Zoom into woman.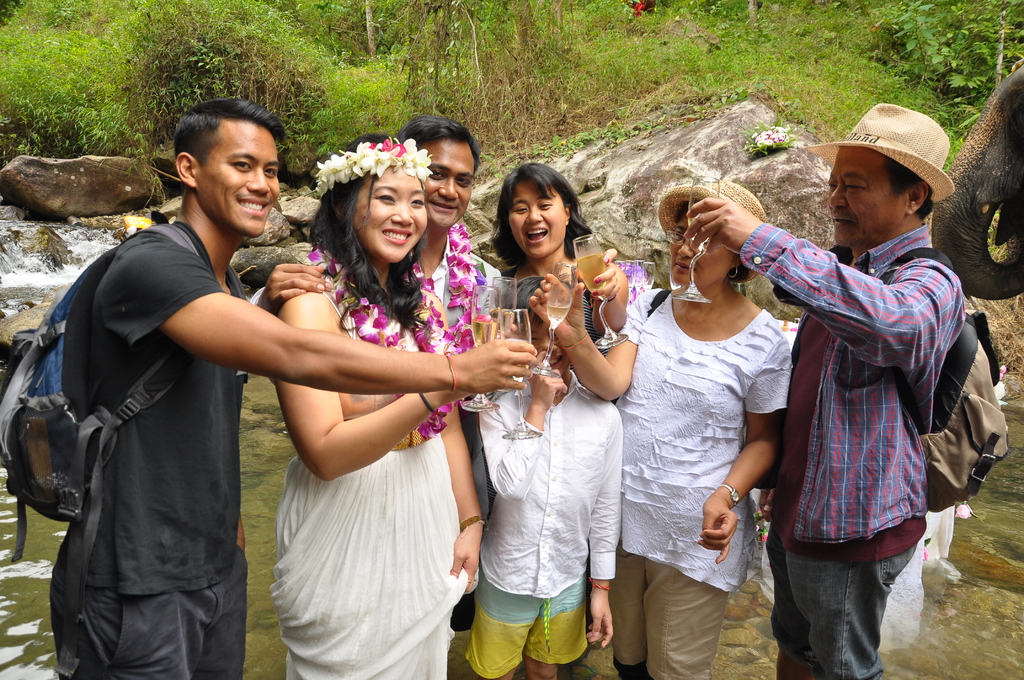
Zoom target: crop(485, 162, 636, 371).
